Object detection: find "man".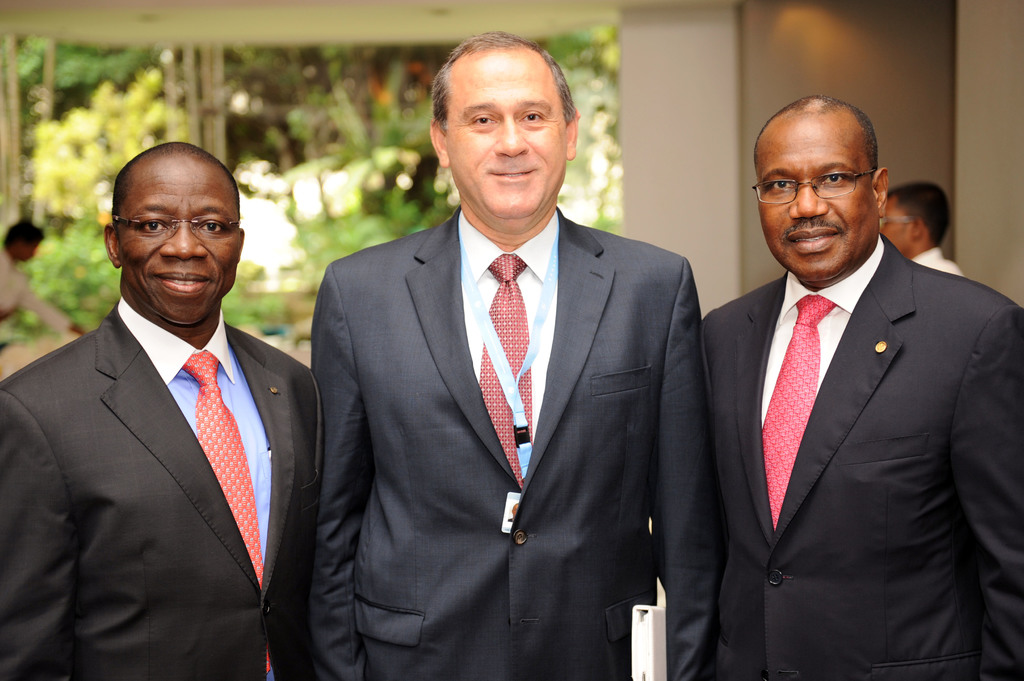
308 28 705 680.
